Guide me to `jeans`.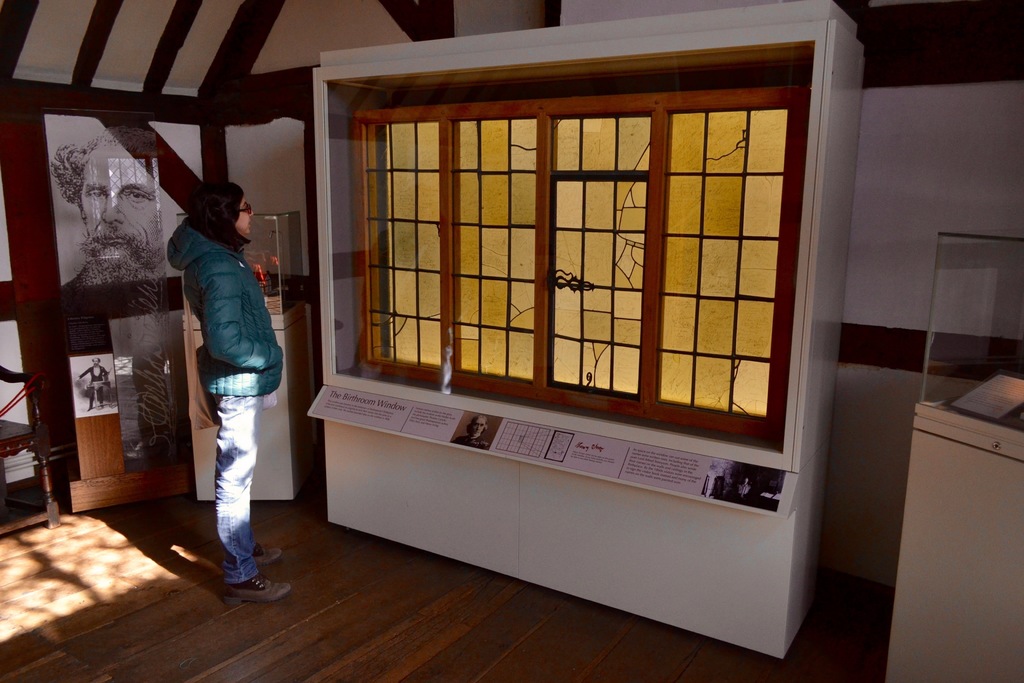
Guidance: [186,333,273,580].
